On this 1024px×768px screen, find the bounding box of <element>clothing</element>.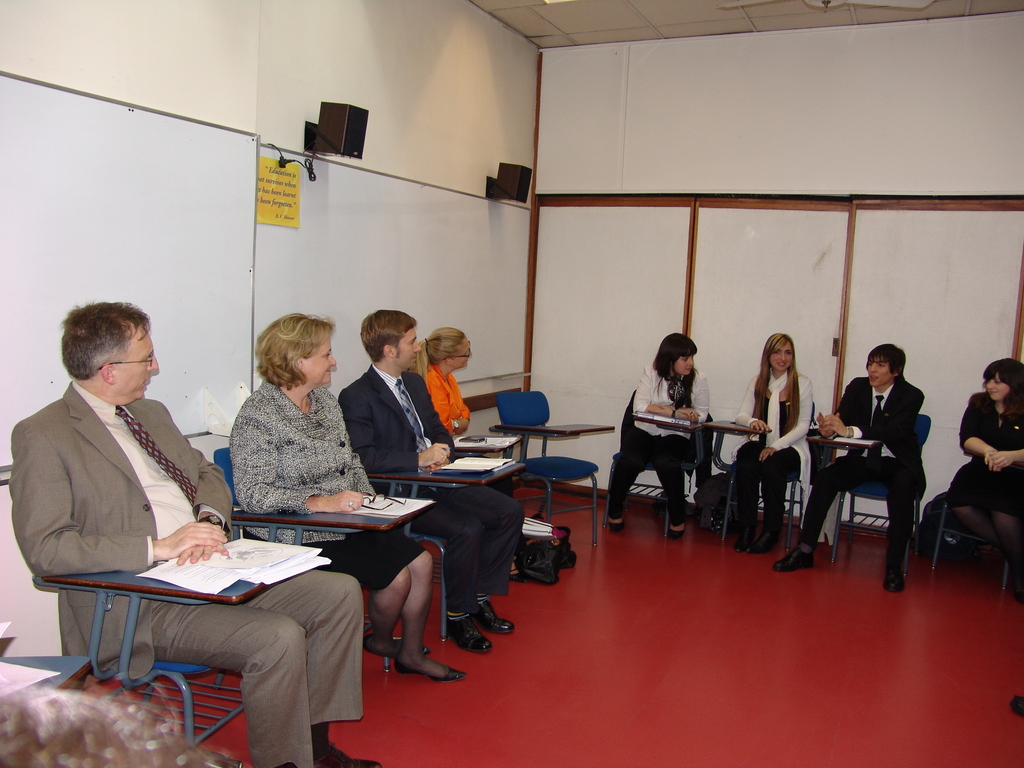
Bounding box: 340,352,529,622.
